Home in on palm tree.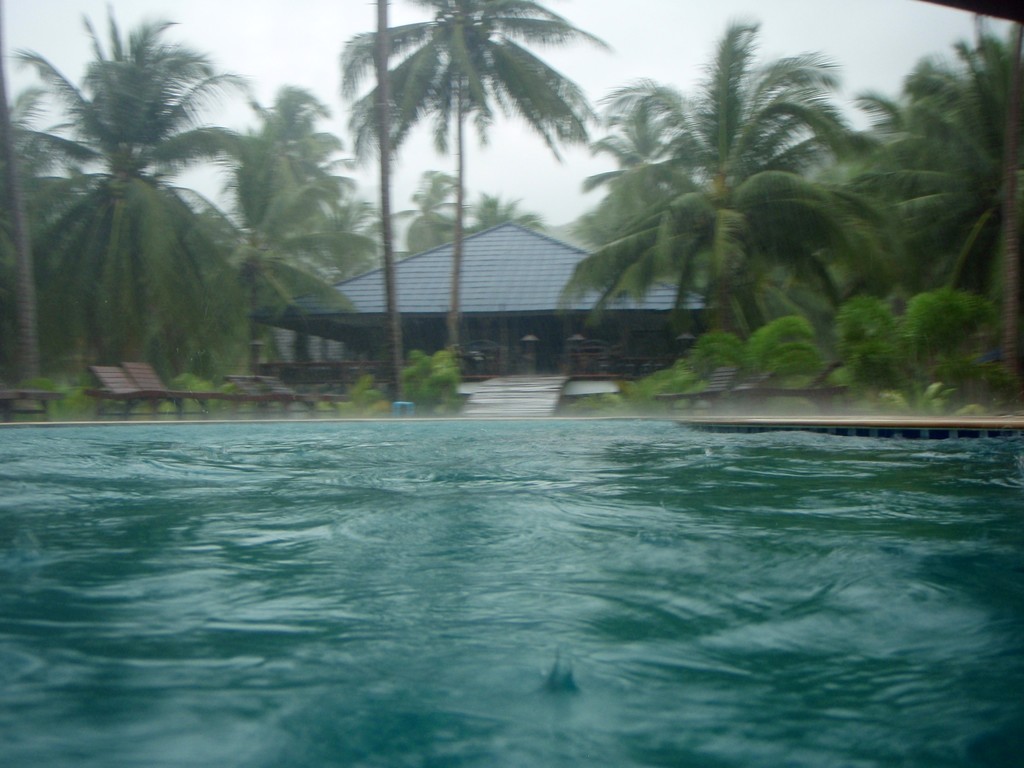
Homed in at 0, 0, 282, 383.
